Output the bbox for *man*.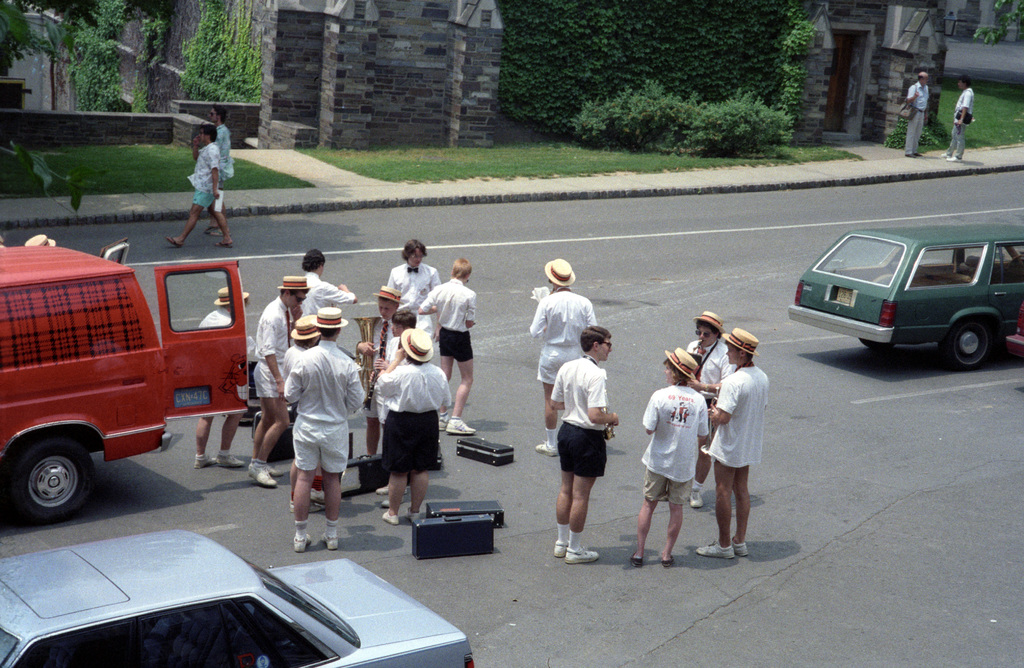
{"x1": 420, "y1": 263, "x2": 478, "y2": 435}.
